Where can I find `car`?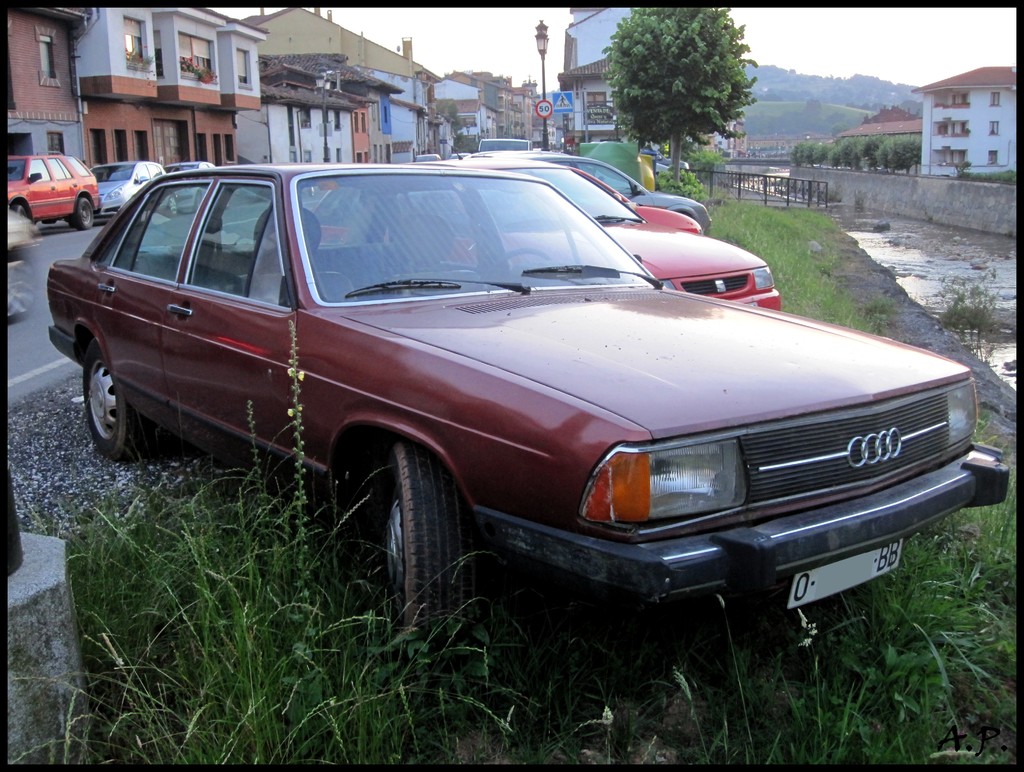
You can find it at bbox(311, 152, 781, 311).
